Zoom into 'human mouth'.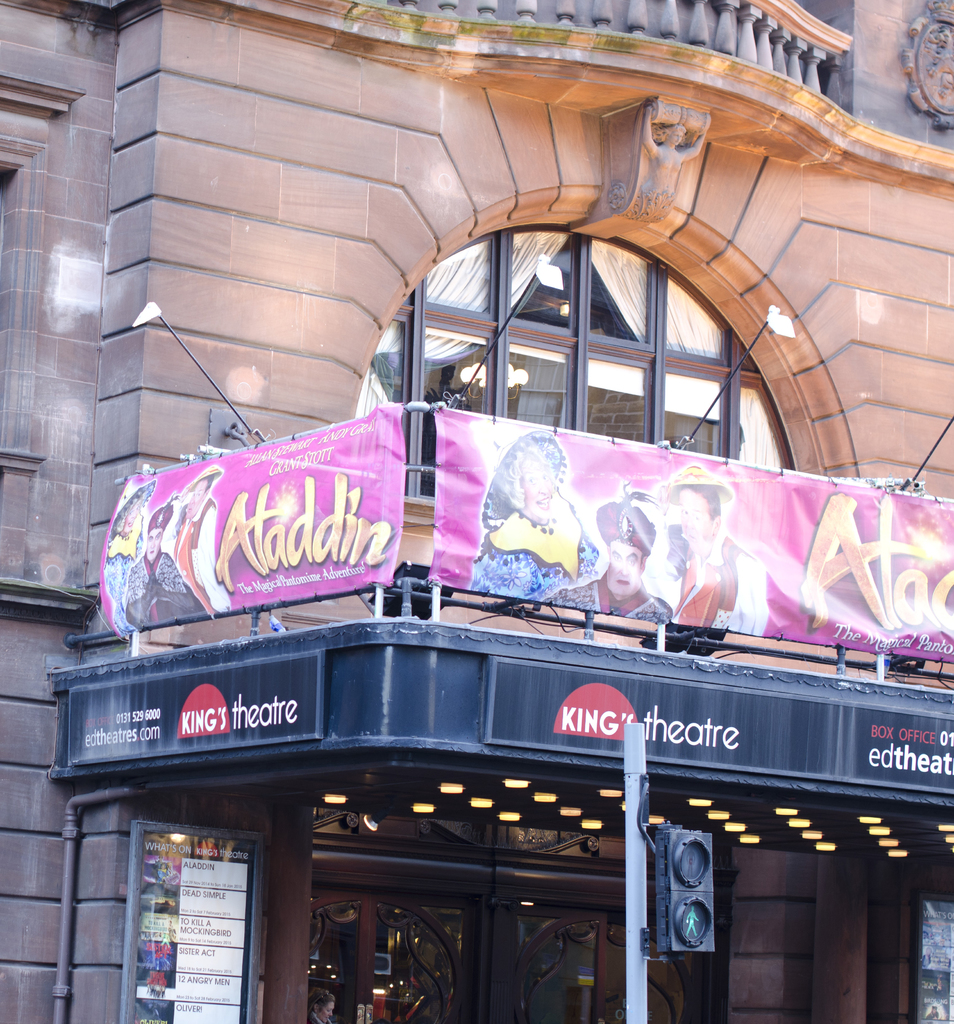
Zoom target: bbox=[325, 1014, 332, 1020].
